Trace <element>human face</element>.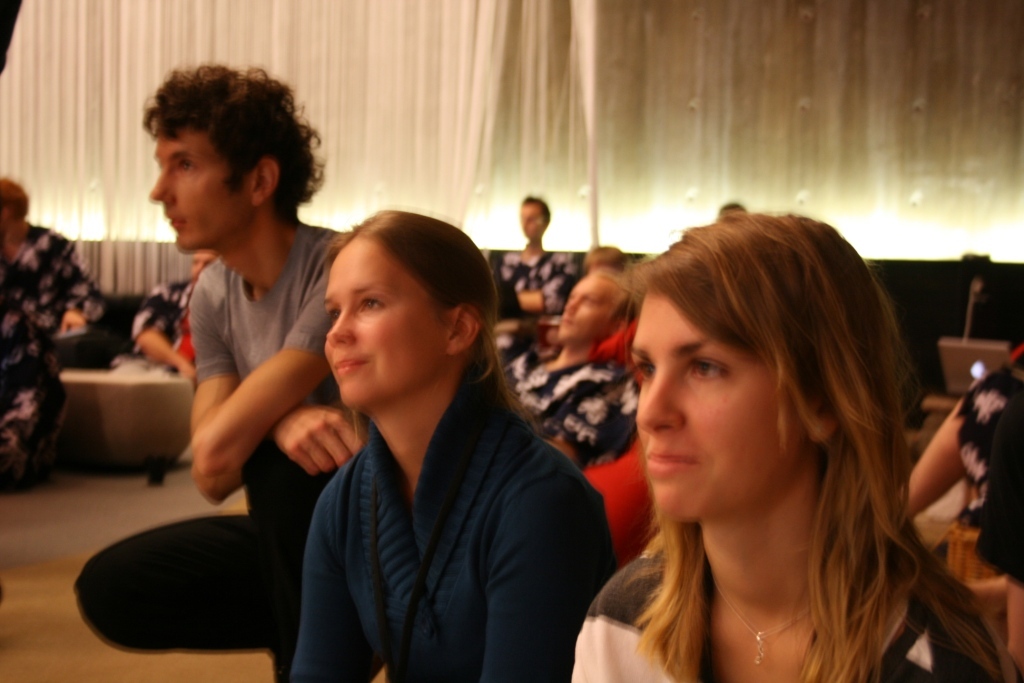
Traced to 148/127/251/247.
